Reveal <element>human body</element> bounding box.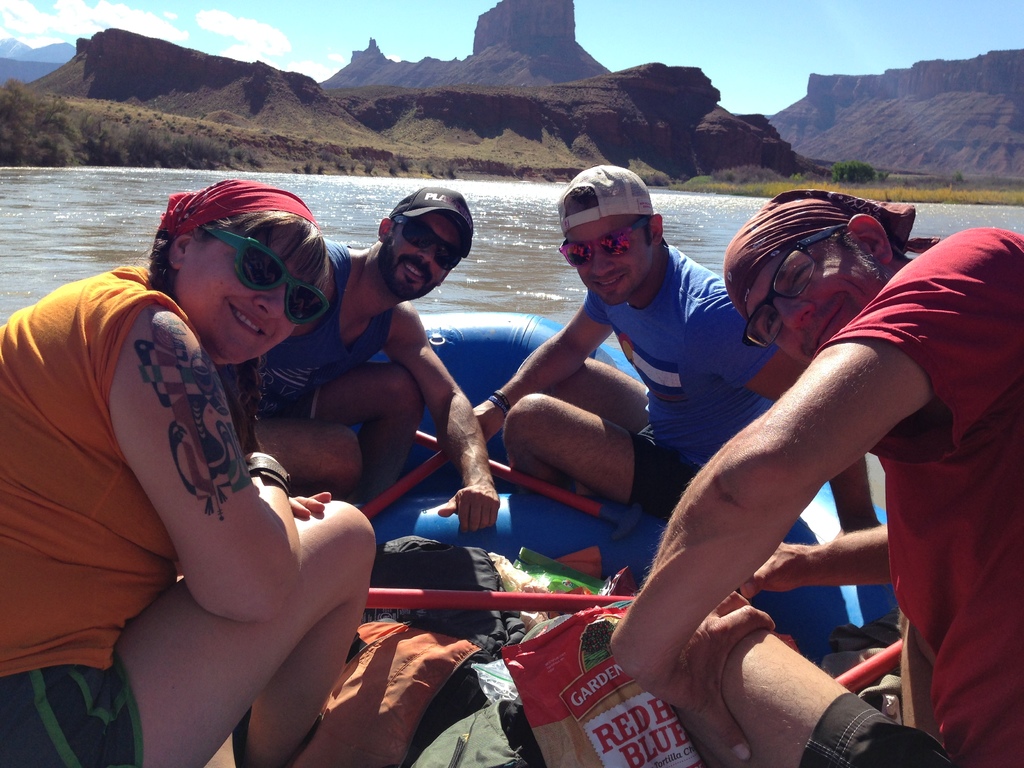
Revealed: <box>33,203,374,735</box>.
